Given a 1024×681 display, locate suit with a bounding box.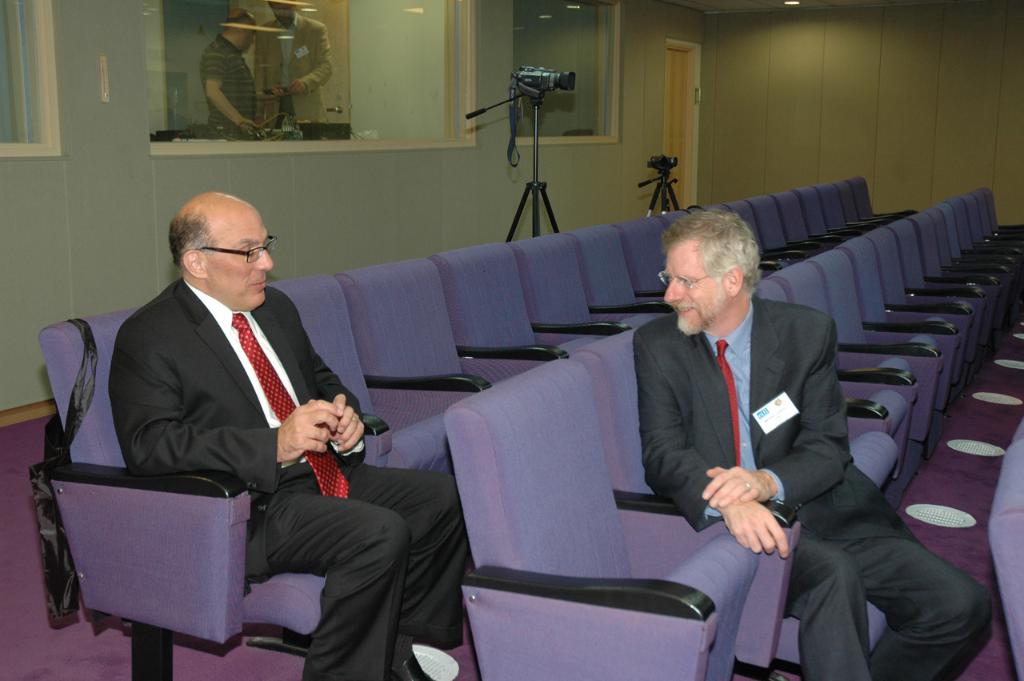
Located: bbox=[106, 278, 470, 680].
